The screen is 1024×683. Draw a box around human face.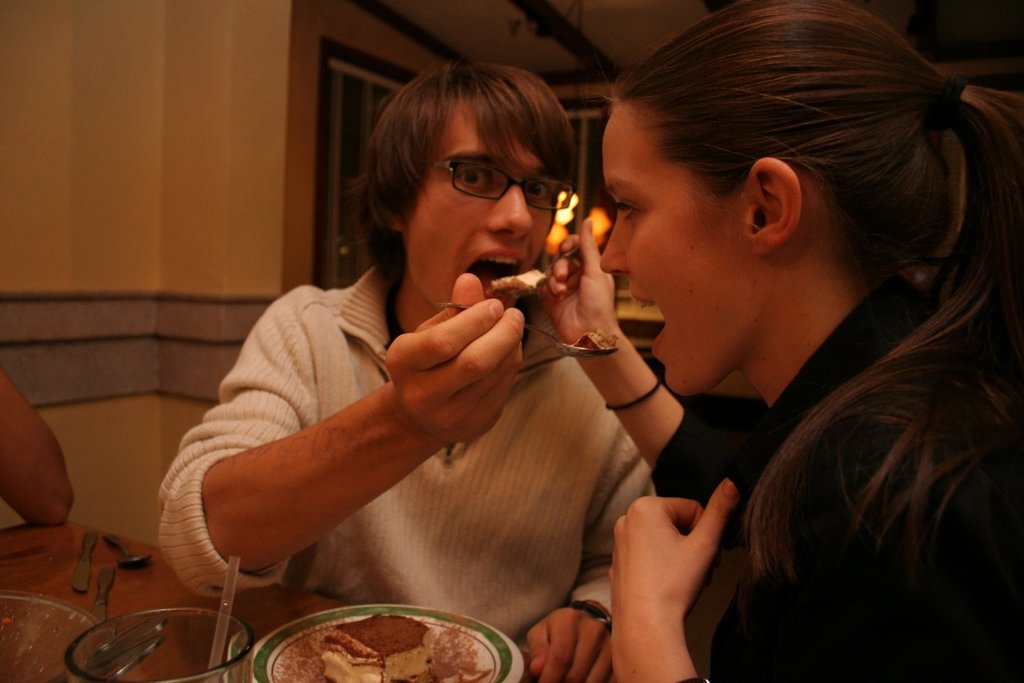
[x1=403, y1=105, x2=555, y2=310].
